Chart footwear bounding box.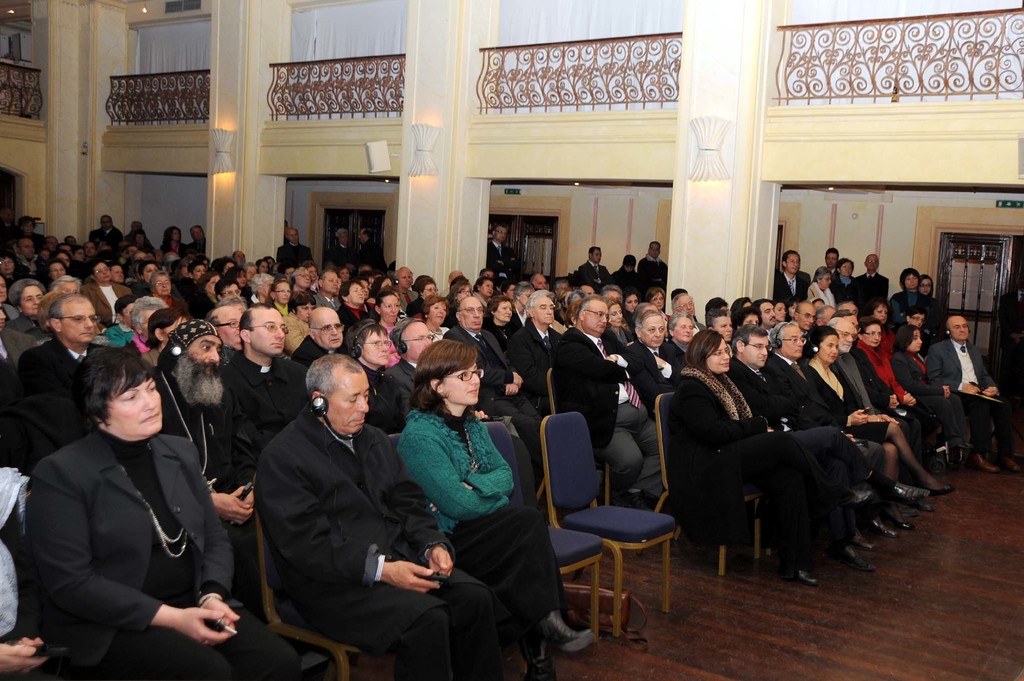
Charted: pyautogui.locateOnScreen(866, 513, 900, 545).
